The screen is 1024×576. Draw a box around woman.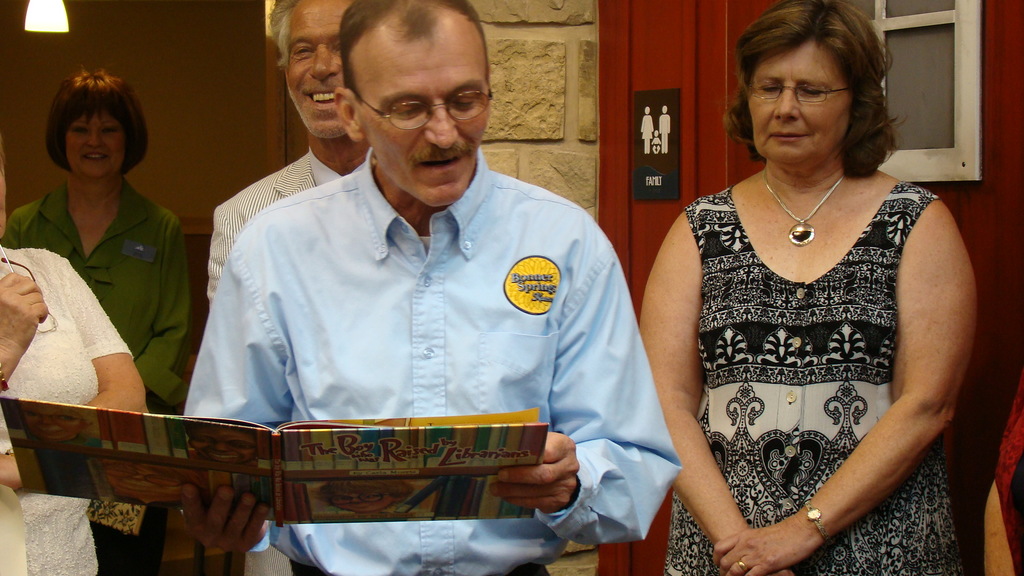
{"left": 0, "top": 225, "right": 154, "bottom": 575}.
